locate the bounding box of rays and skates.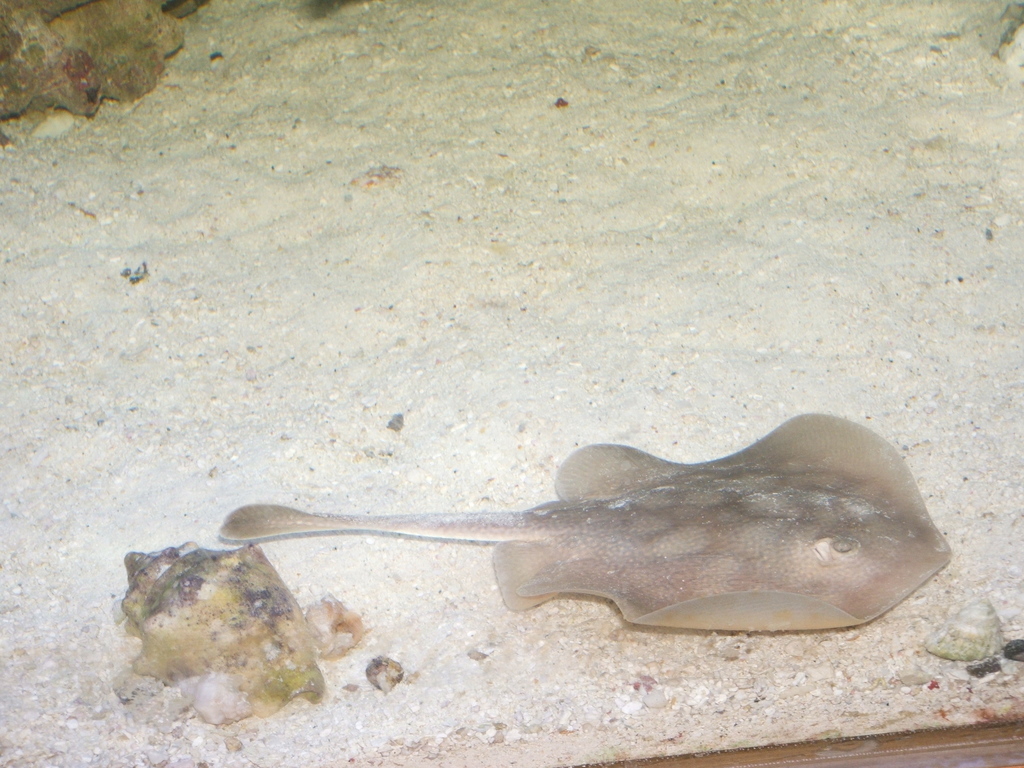
Bounding box: (216, 411, 954, 632).
